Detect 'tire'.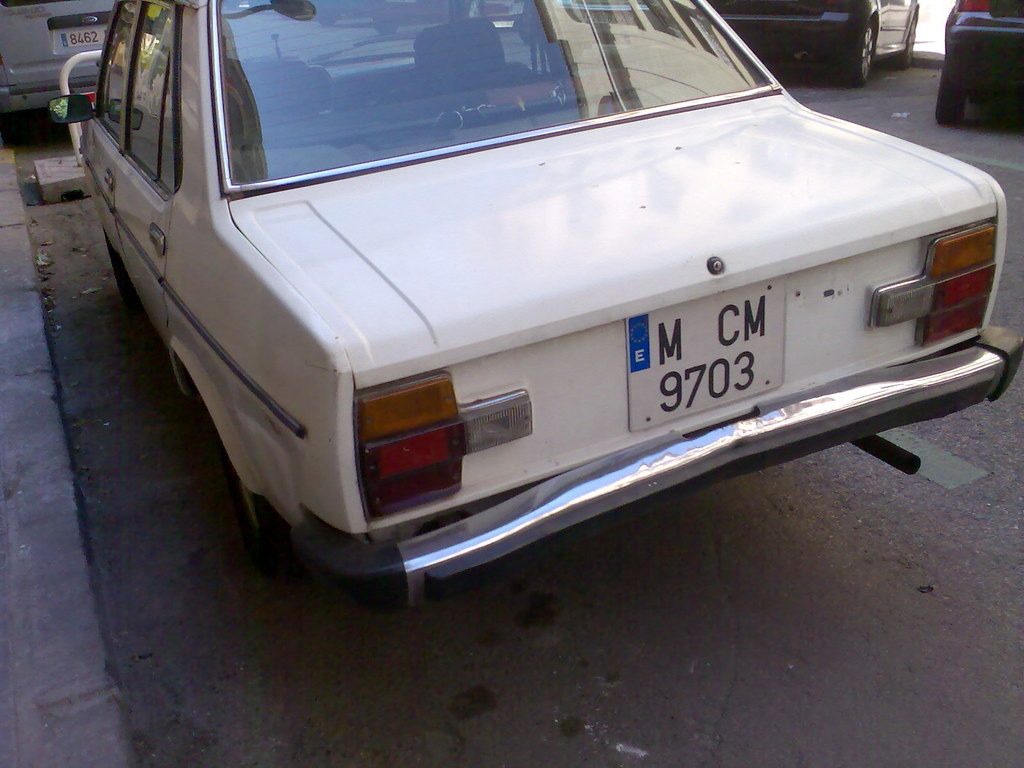
Detected at (893, 13, 918, 72).
